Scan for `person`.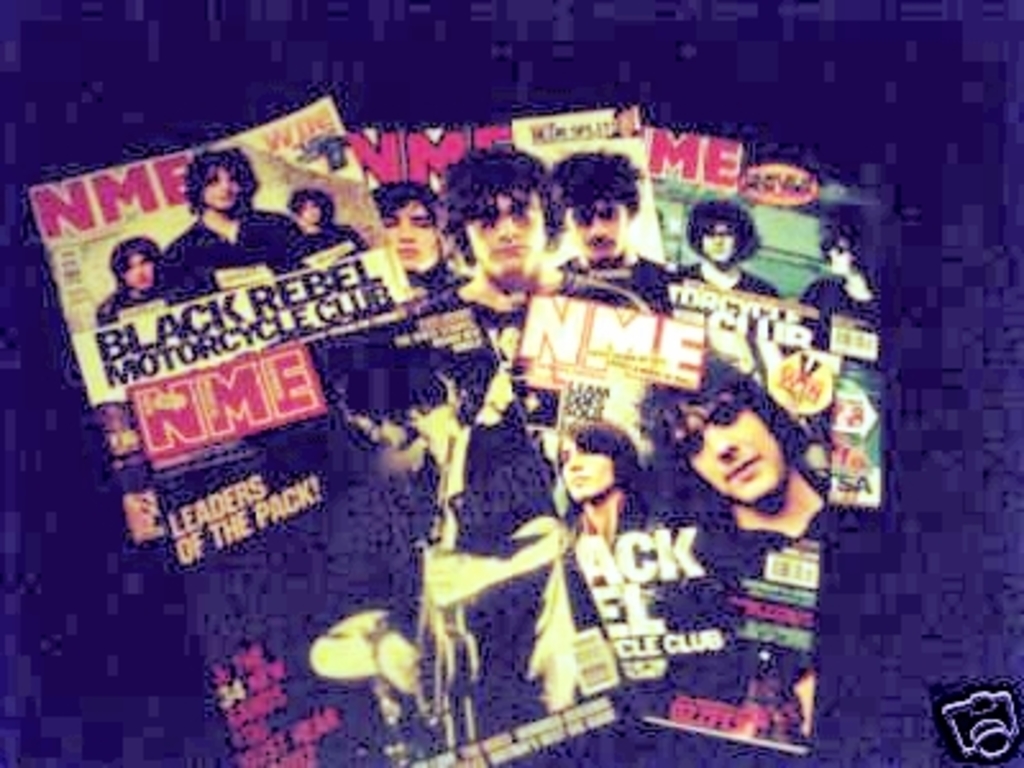
Scan result: bbox(146, 146, 297, 302).
